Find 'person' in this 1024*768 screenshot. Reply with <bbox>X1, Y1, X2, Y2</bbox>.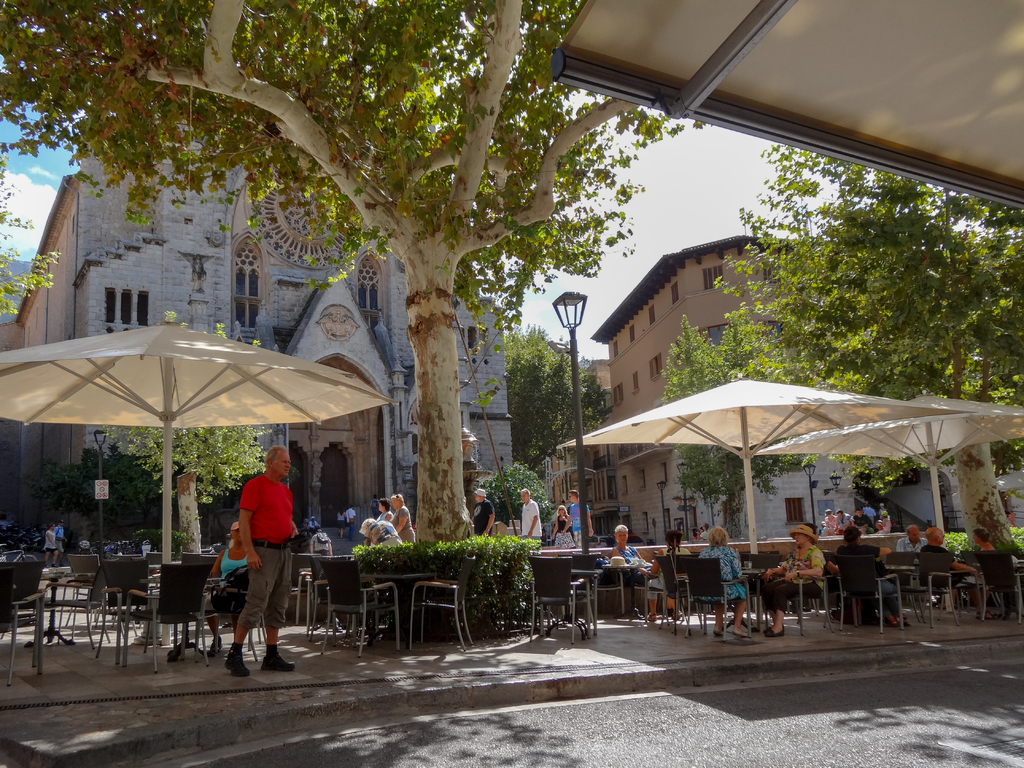
<bbox>832, 512, 857, 534</bbox>.
